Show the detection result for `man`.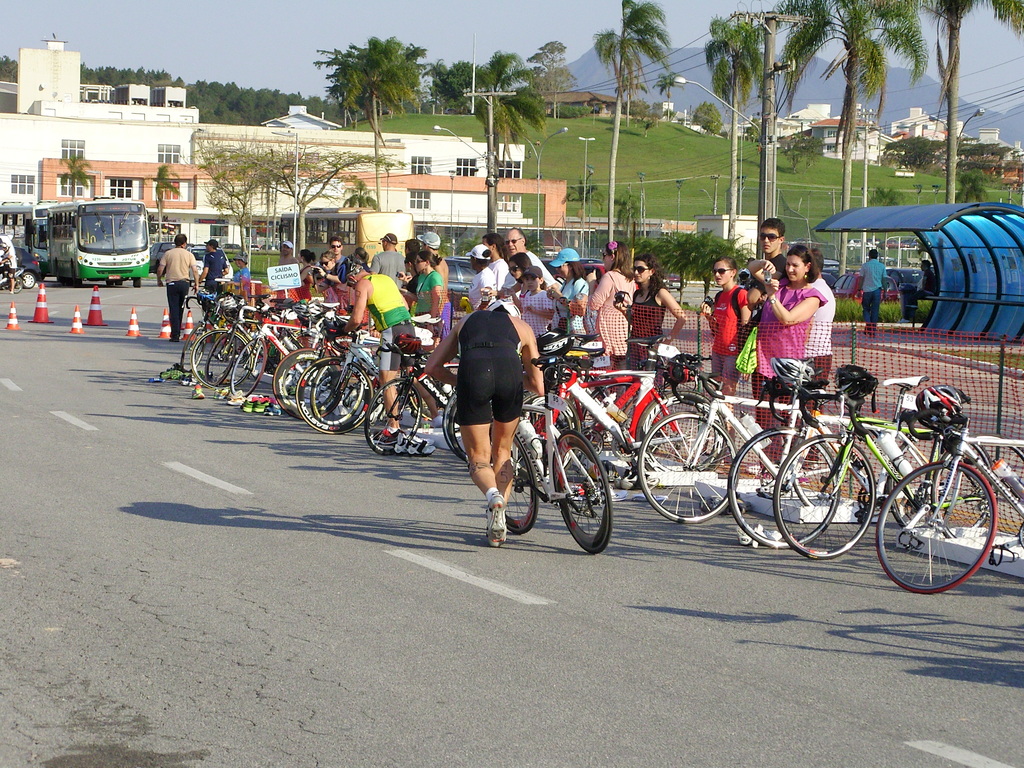
l=758, t=213, r=790, b=270.
